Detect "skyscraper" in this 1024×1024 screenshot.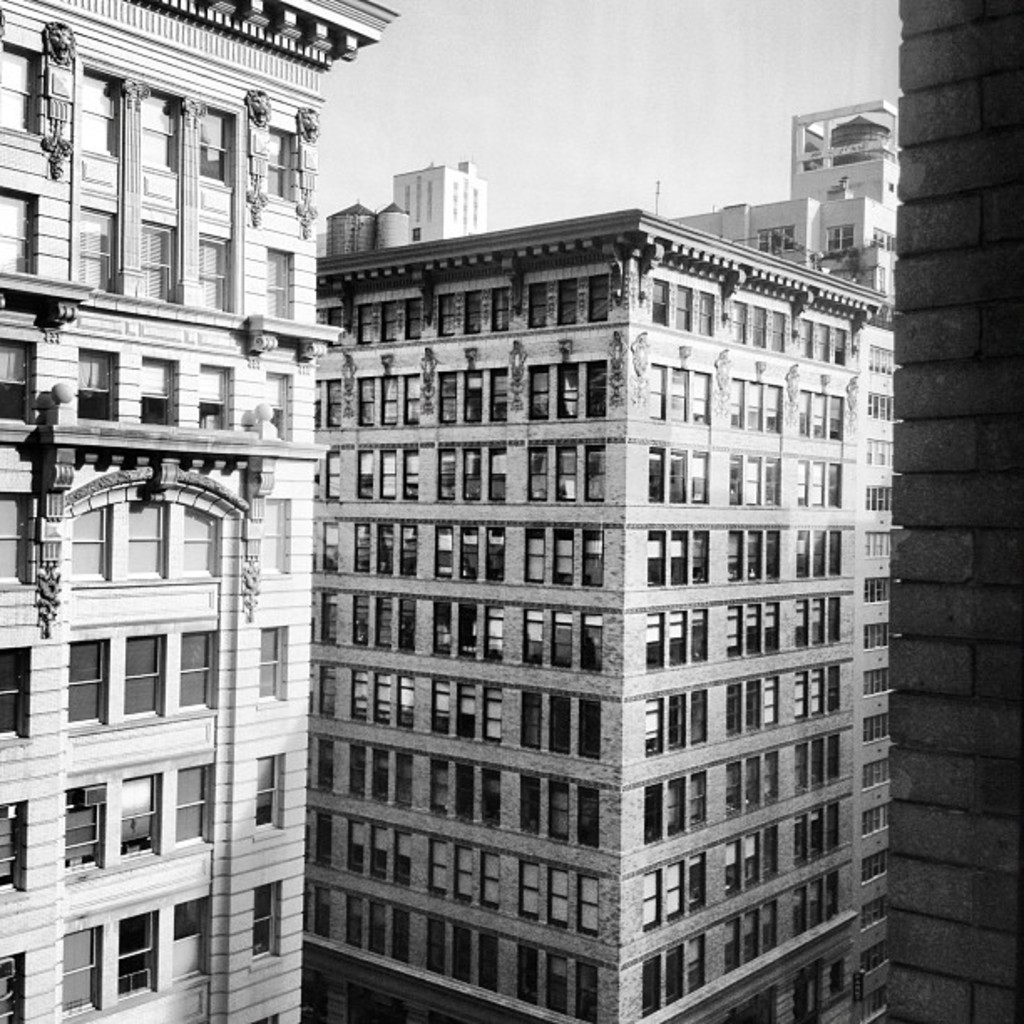
Detection: <region>0, 0, 398, 1022</region>.
